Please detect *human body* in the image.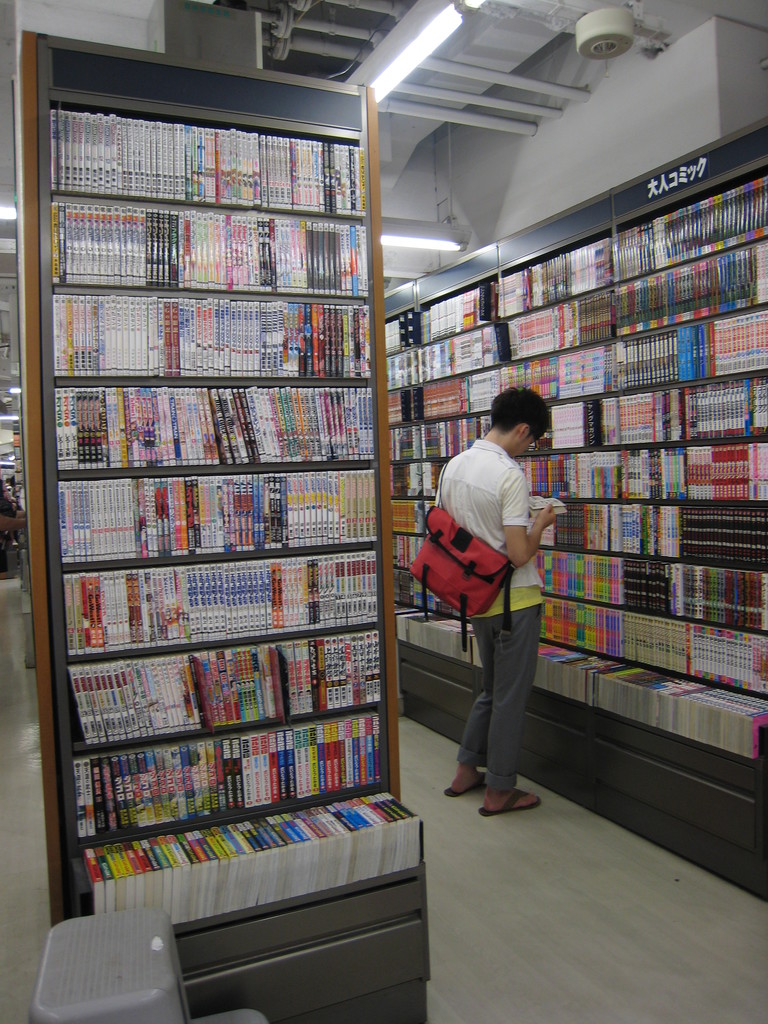
bbox=(424, 449, 574, 812).
